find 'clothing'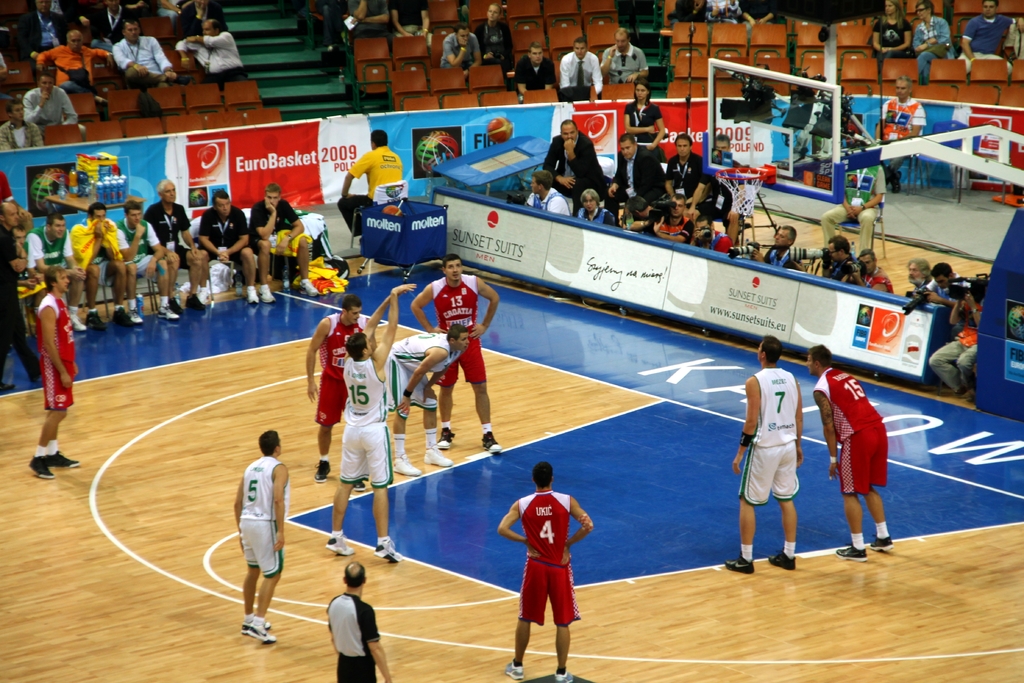
[876,90,922,181]
